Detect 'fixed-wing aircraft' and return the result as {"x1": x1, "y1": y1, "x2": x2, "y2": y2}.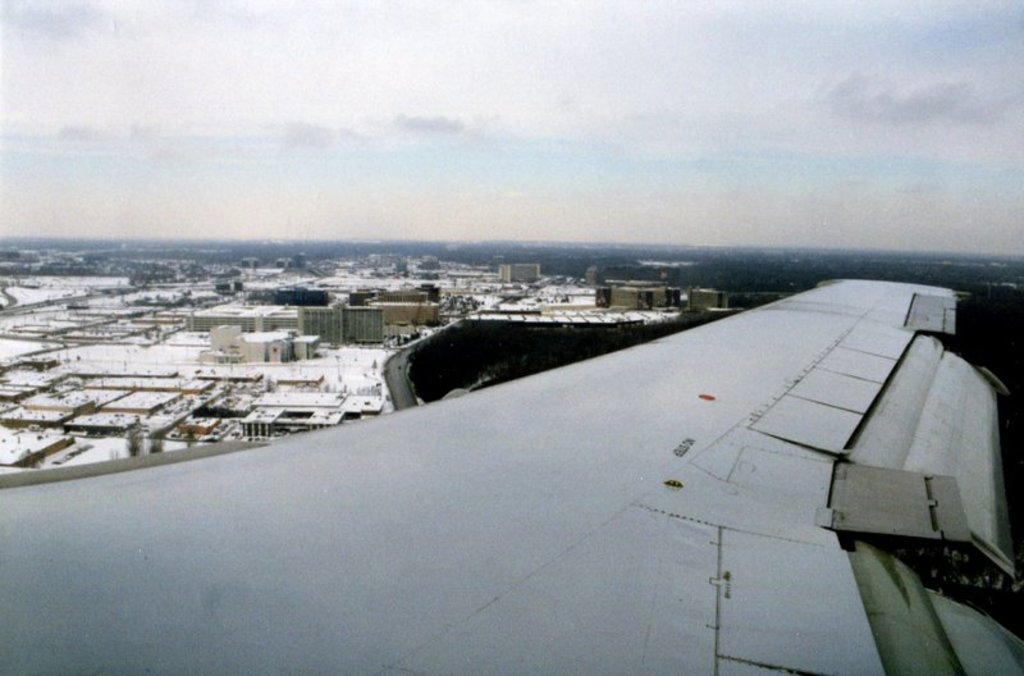
{"x1": 0, "y1": 268, "x2": 1023, "y2": 675}.
